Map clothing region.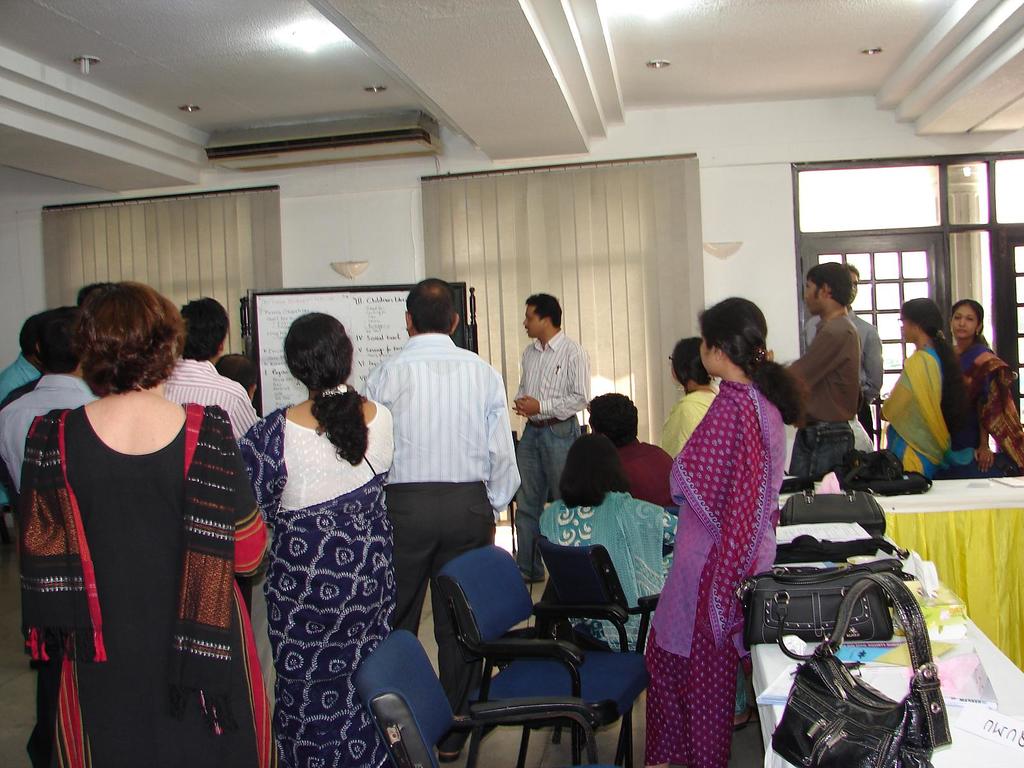
Mapped to region(528, 425, 568, 572).
